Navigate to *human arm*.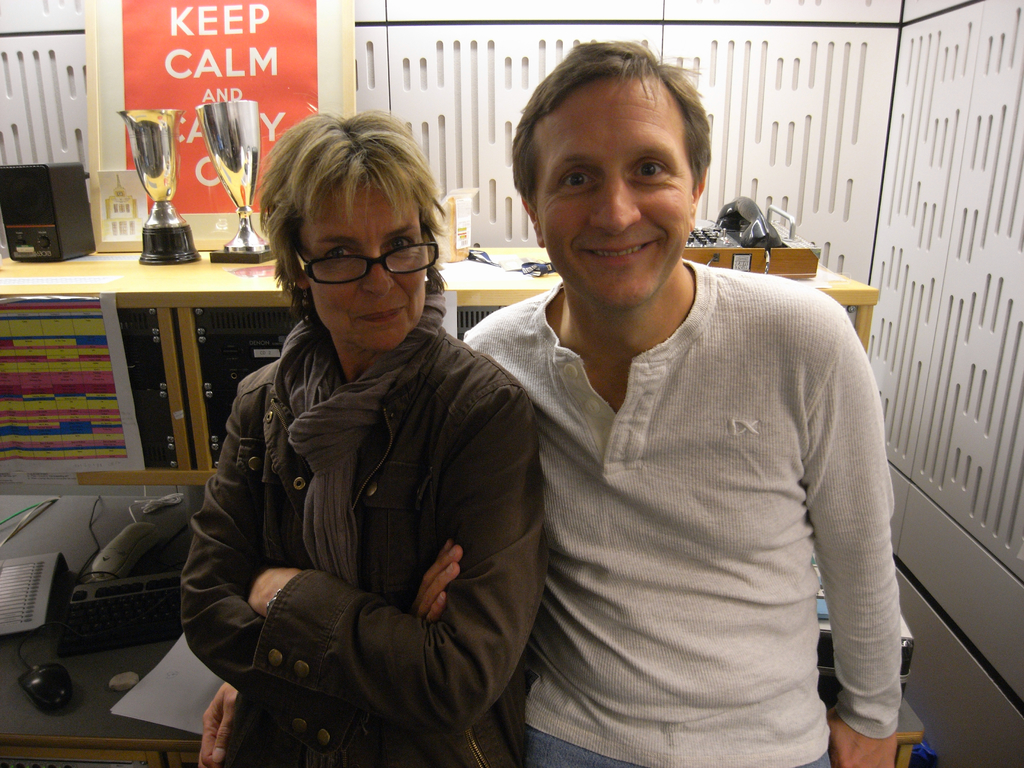
Navigation target: (x1=168, y1=381, x2=476, y2=634).
